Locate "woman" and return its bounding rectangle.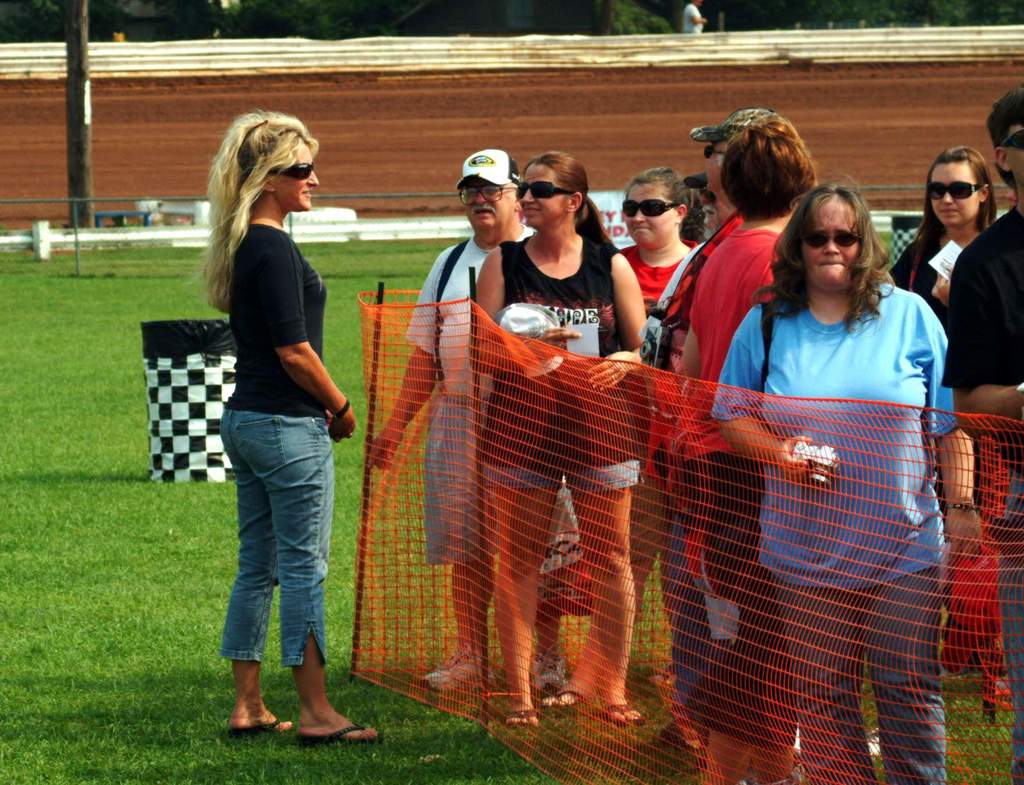
{"left": 620, "top": 164, "right": 698, "bottom": 316}.
